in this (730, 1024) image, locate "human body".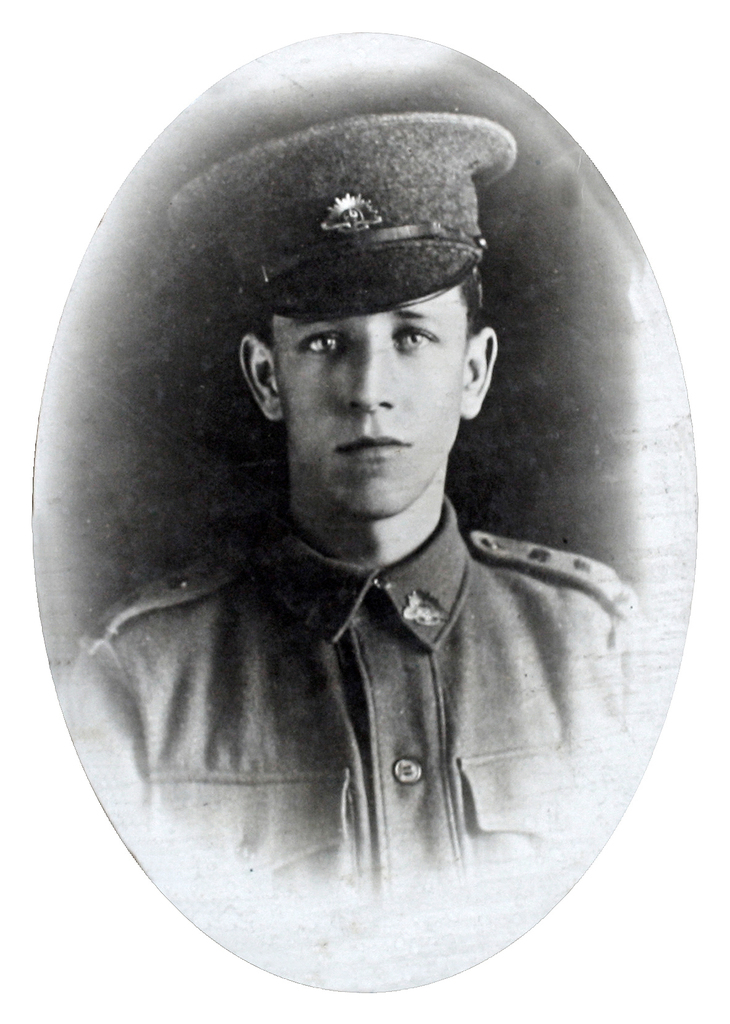
Bounding box: {"left": 57, "top": 109, "right": 635, "bottom": 891}.
